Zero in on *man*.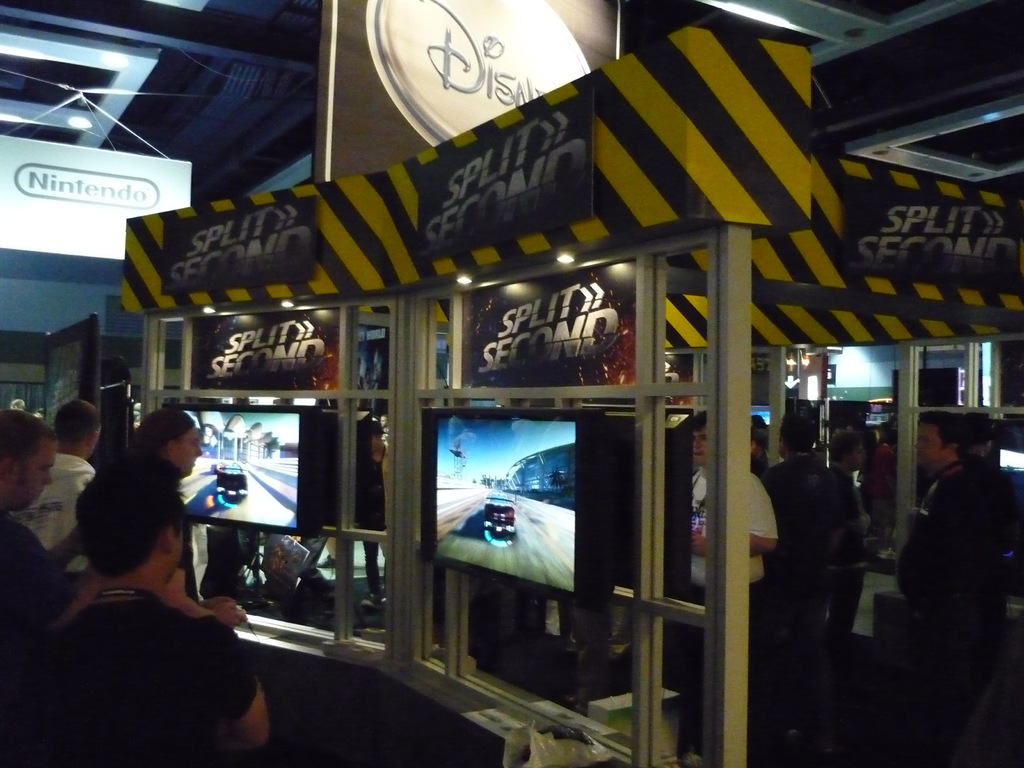
Zeroed in: bbox=(894, 412, 1016, 767).
